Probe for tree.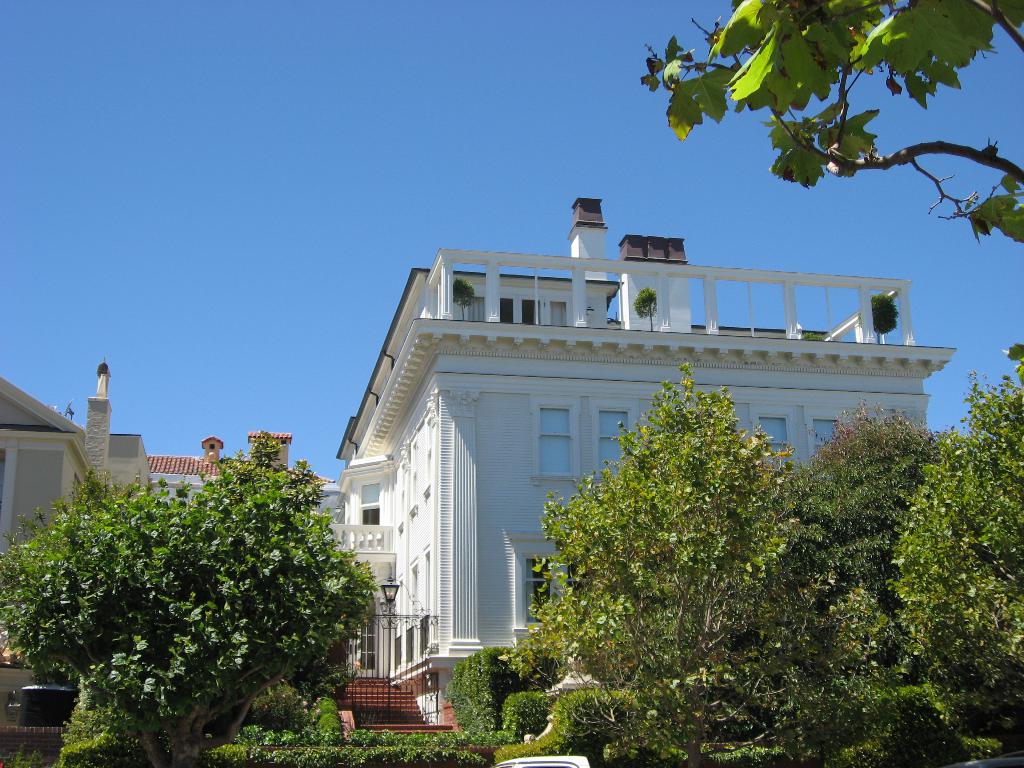
Probe result: bbox=[0, 426, 382, 767].
